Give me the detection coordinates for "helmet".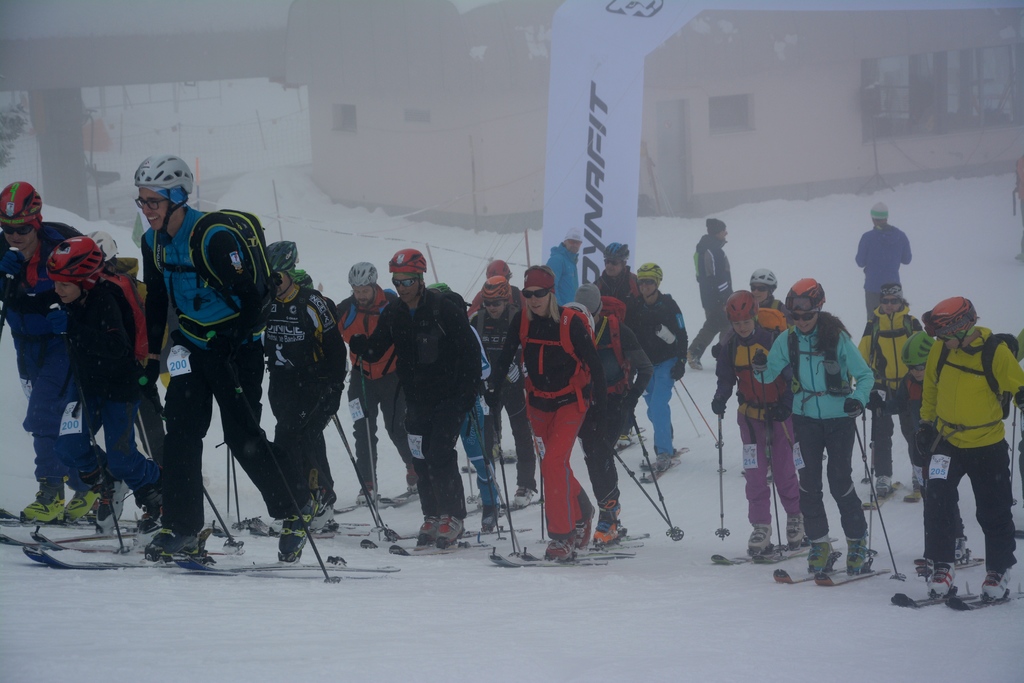
select_region(344, 259, 380, 286).
